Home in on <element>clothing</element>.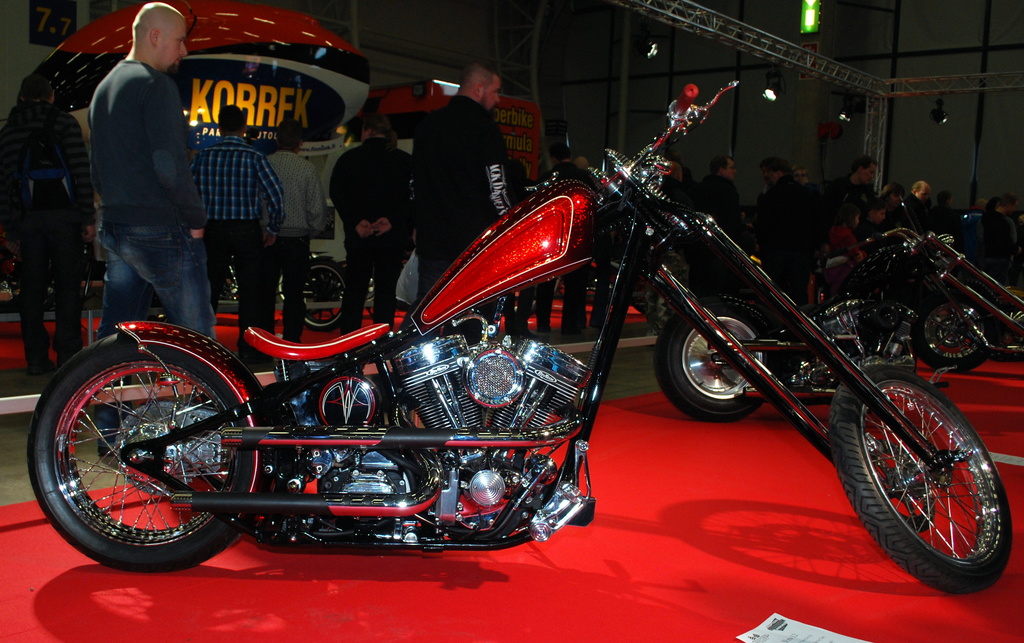
Homed in at left=688, top=170, right=737, bottom=237.
